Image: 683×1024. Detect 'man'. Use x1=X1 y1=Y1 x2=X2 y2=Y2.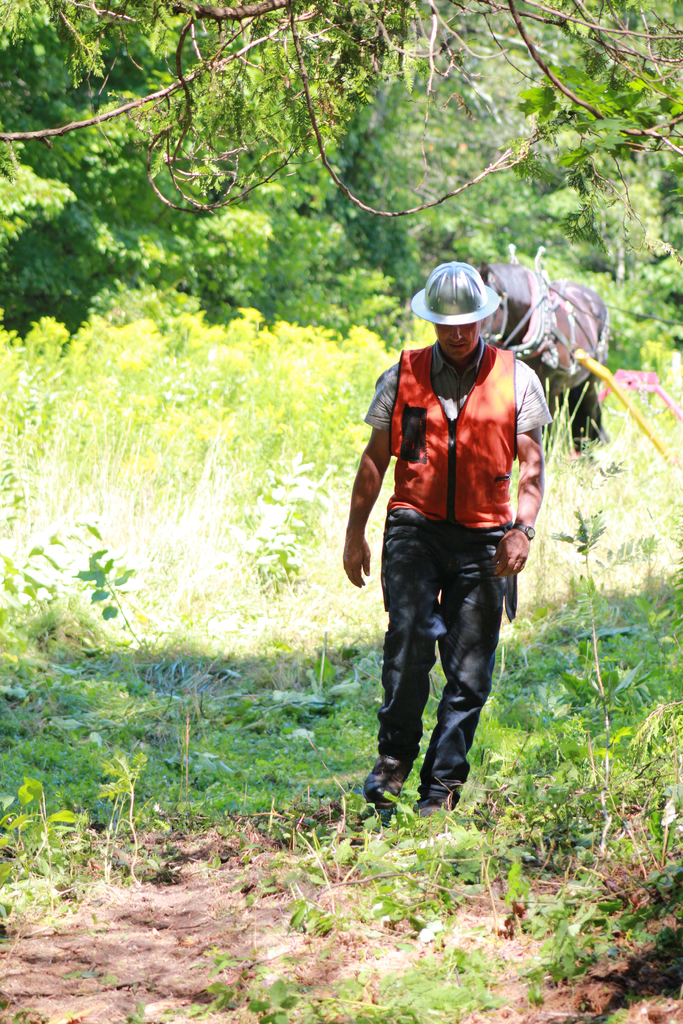
x1=347 y1=275 x2=548 y2=806.
